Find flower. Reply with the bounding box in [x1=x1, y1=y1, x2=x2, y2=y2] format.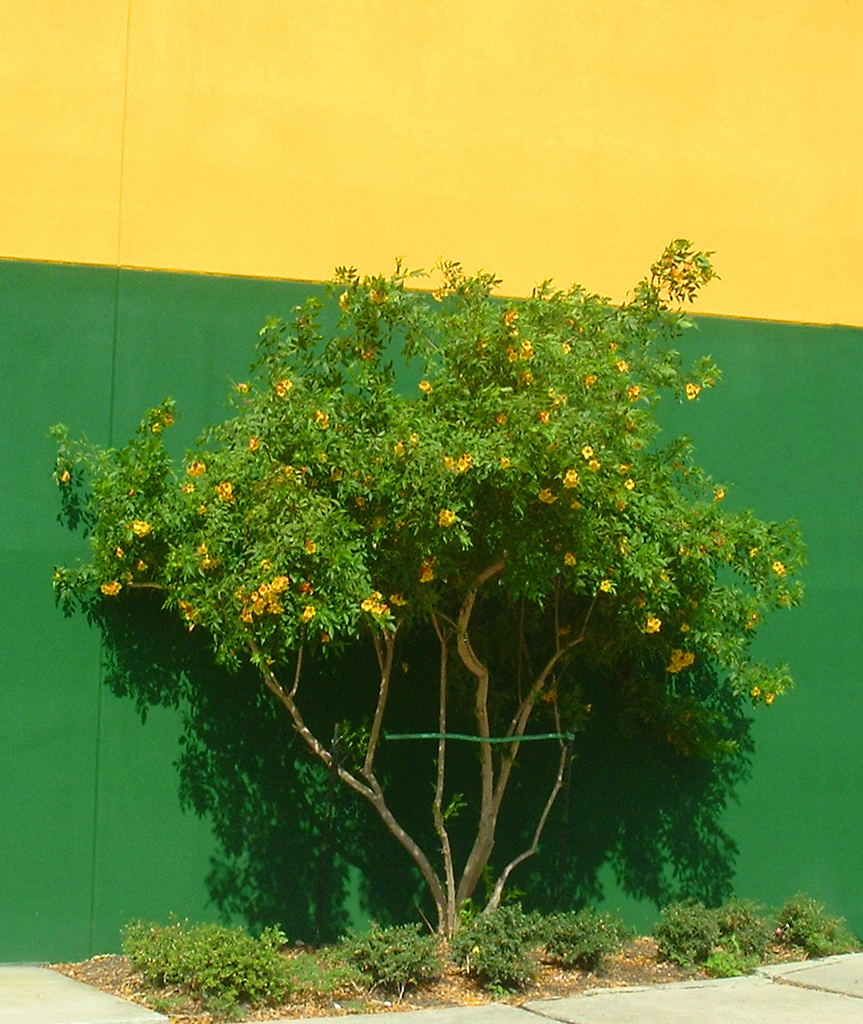
[x1=685, y1=380, x2=702, y2=400].
